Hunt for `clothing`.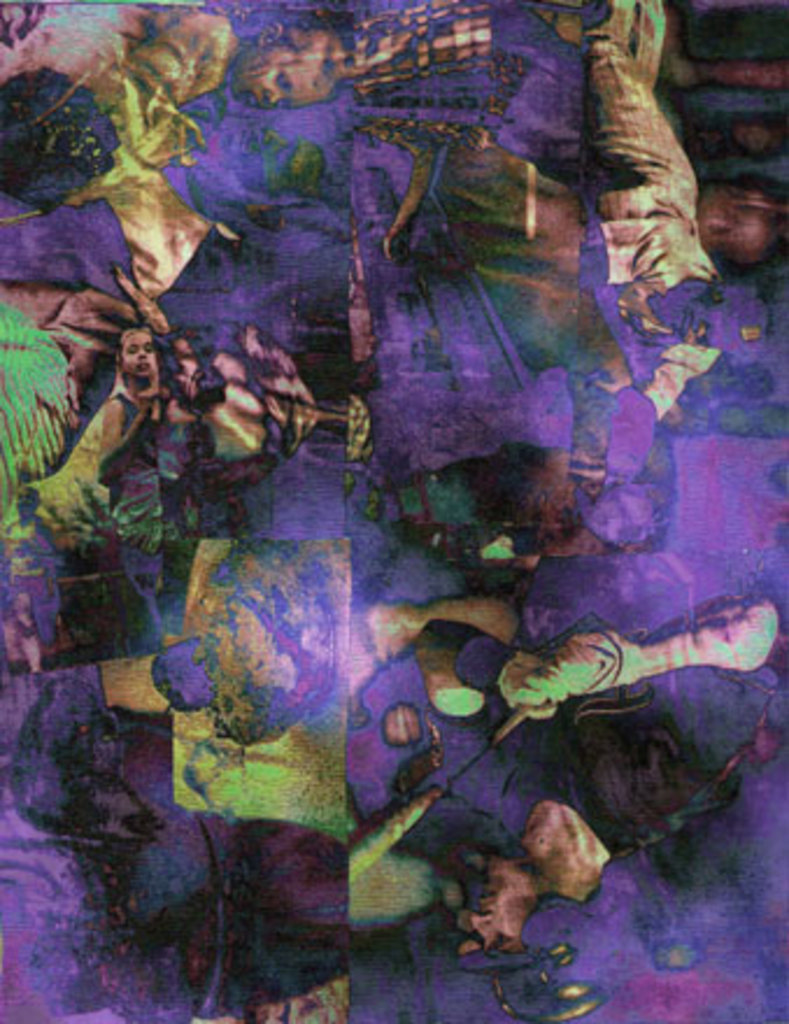
Hunted down at {"left": 114, "top": 391, "right": 158, "bottom": 570}.
